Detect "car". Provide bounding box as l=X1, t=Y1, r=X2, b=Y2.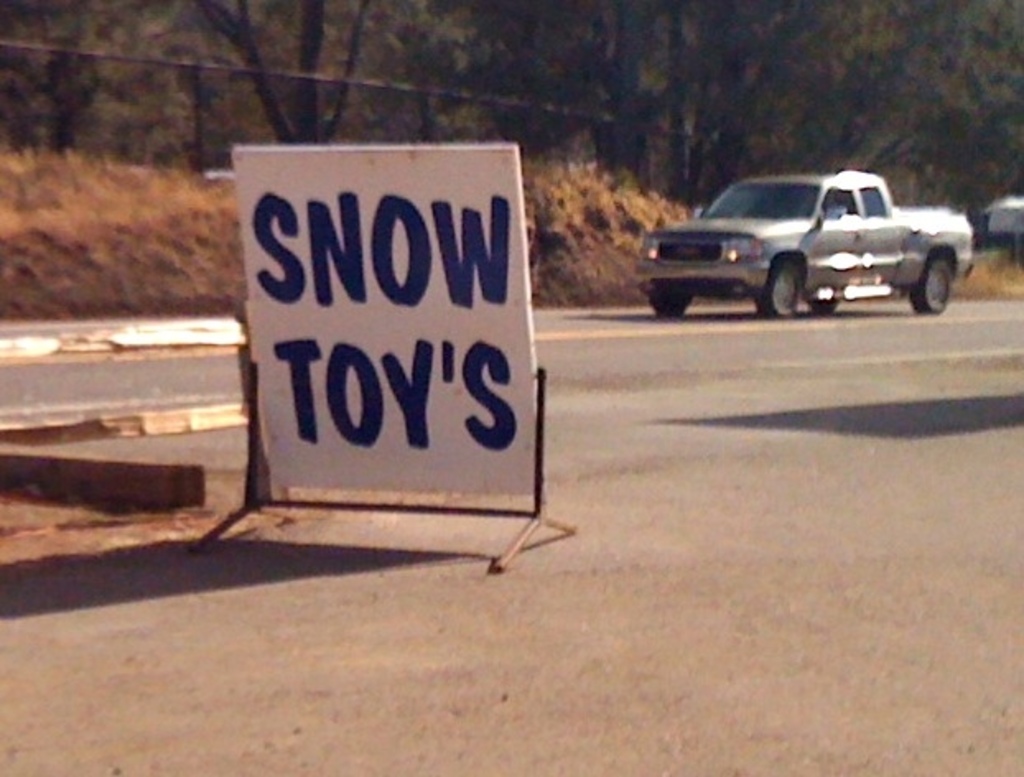
l=639, t=161, r=983, b=316.
